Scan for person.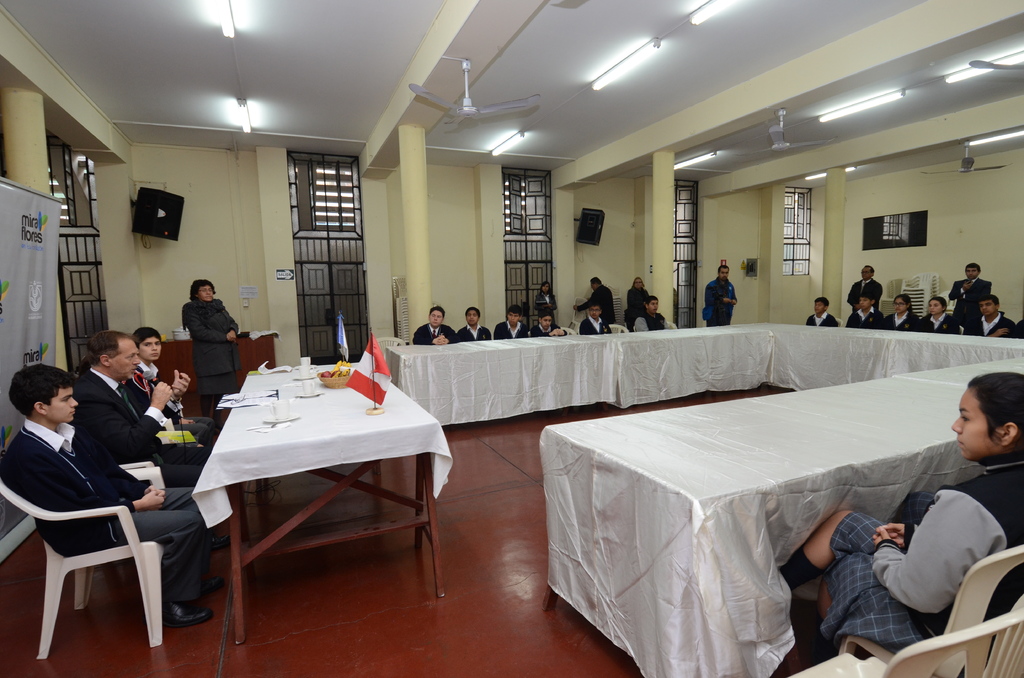
Scan result: {"left": 518, "top": 315, "right": 570, "bottom": 341}.
